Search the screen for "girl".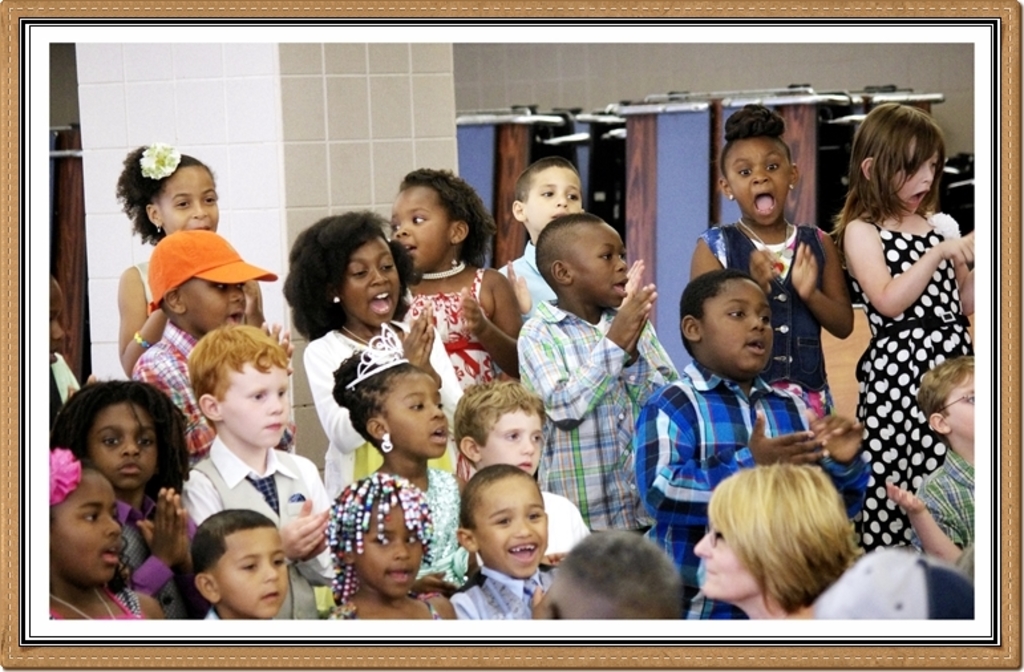
Found at 46 368 193 630.
